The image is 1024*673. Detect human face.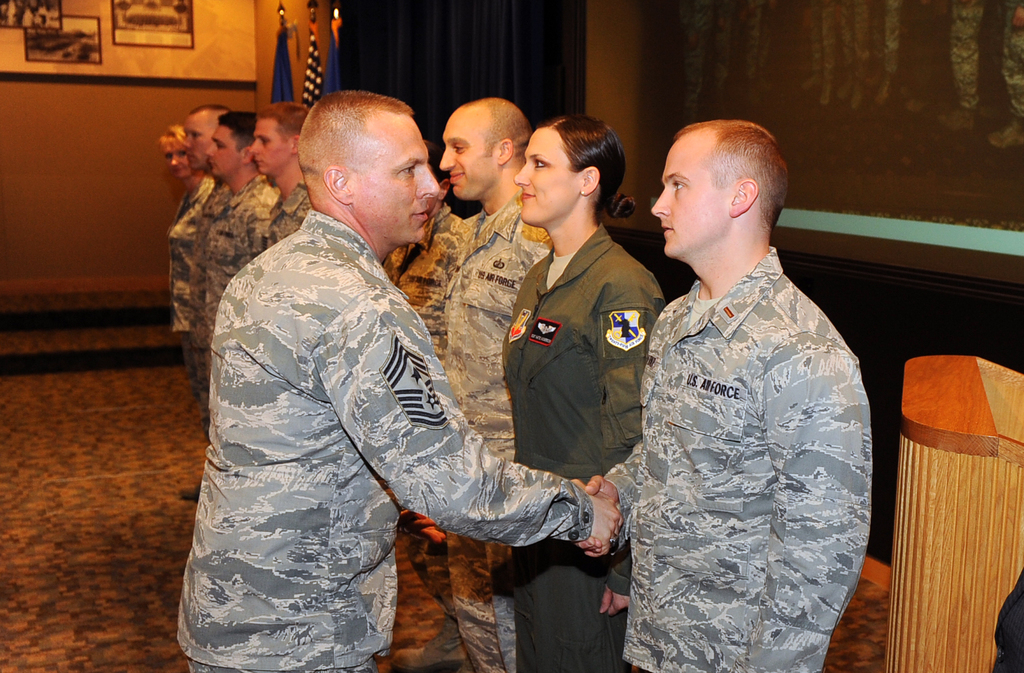
Detection: 253:118:291:179.
